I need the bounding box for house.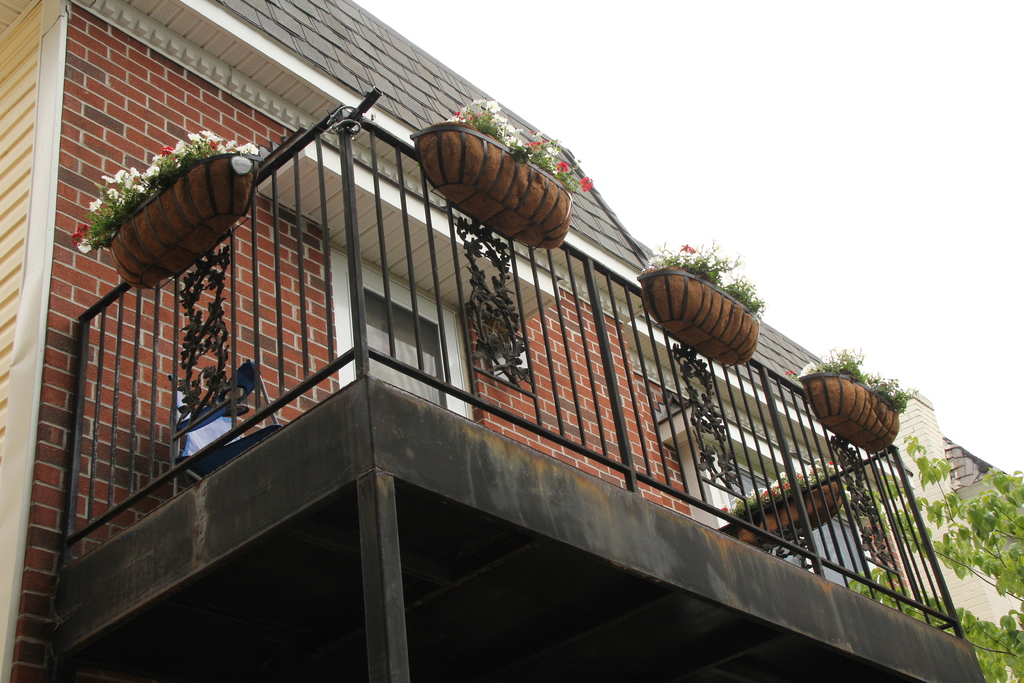
Here it is: pyautogui.locateOnScreen(0, 0, 982, 682).
